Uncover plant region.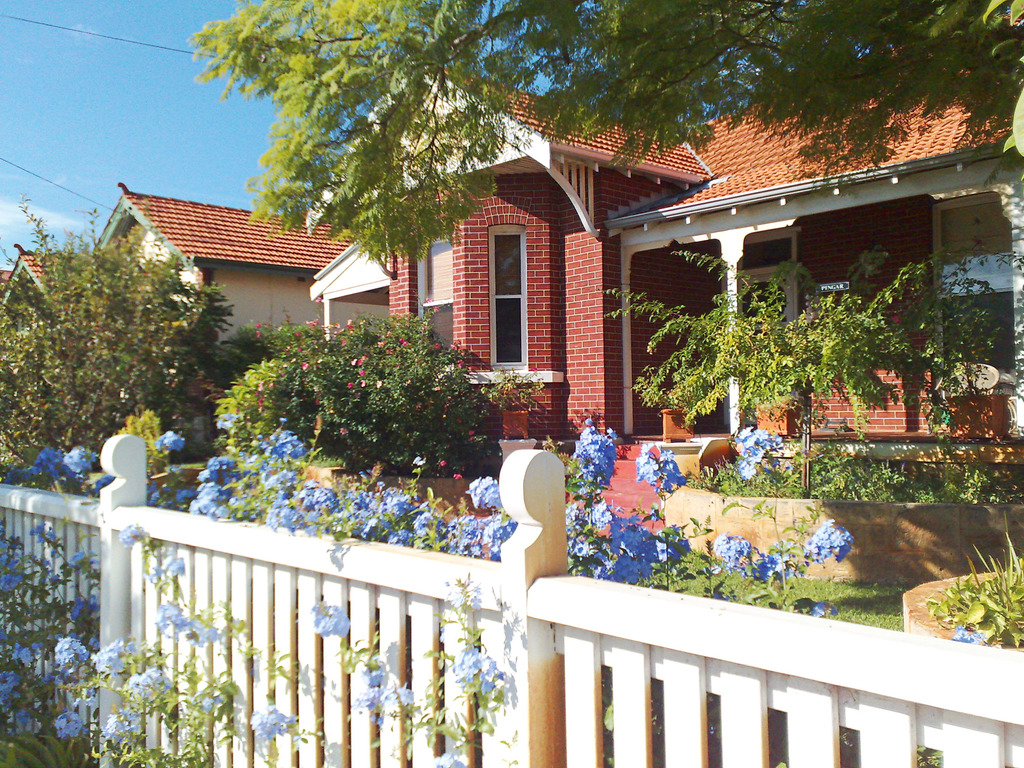
Uncovered: select_region(217, 315, 320, 379).
